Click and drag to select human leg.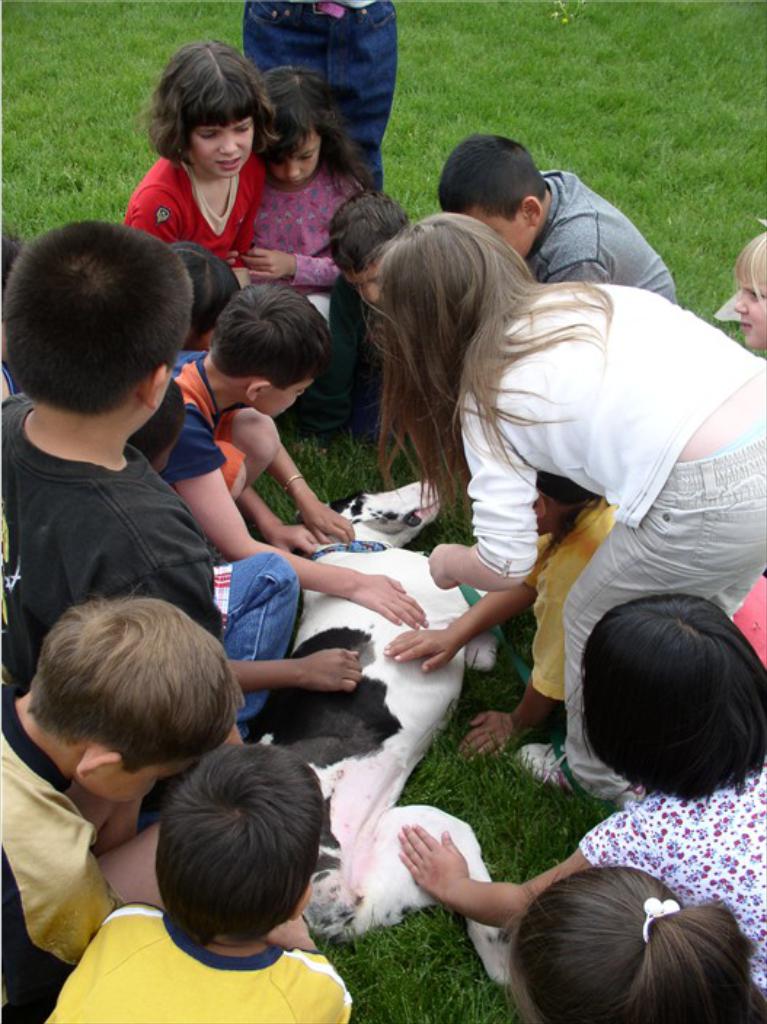
Selection: x1=327 y1=1 x2=400 y2=204.
